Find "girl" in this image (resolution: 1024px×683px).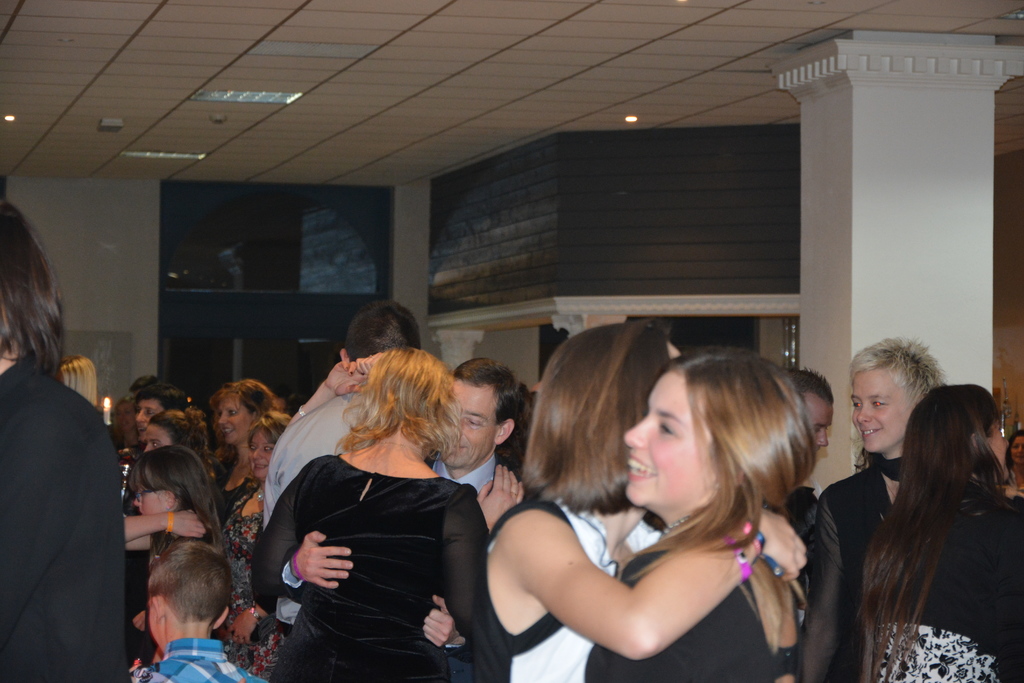
[127,444,231,669].
